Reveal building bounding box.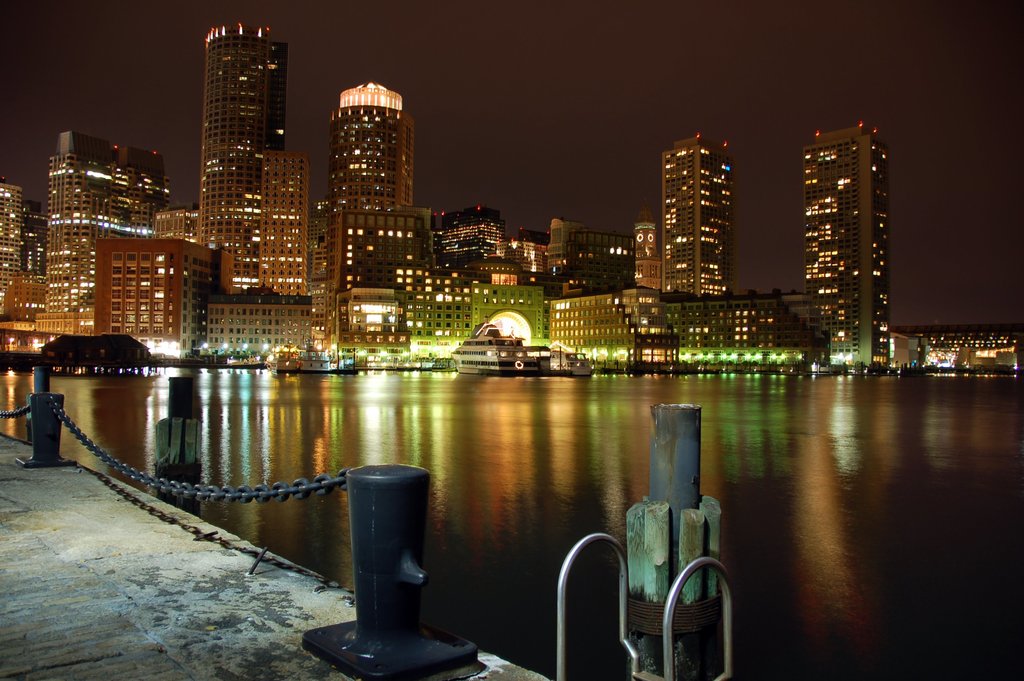
Revealed: select_region(94, 240, 220, 354).
